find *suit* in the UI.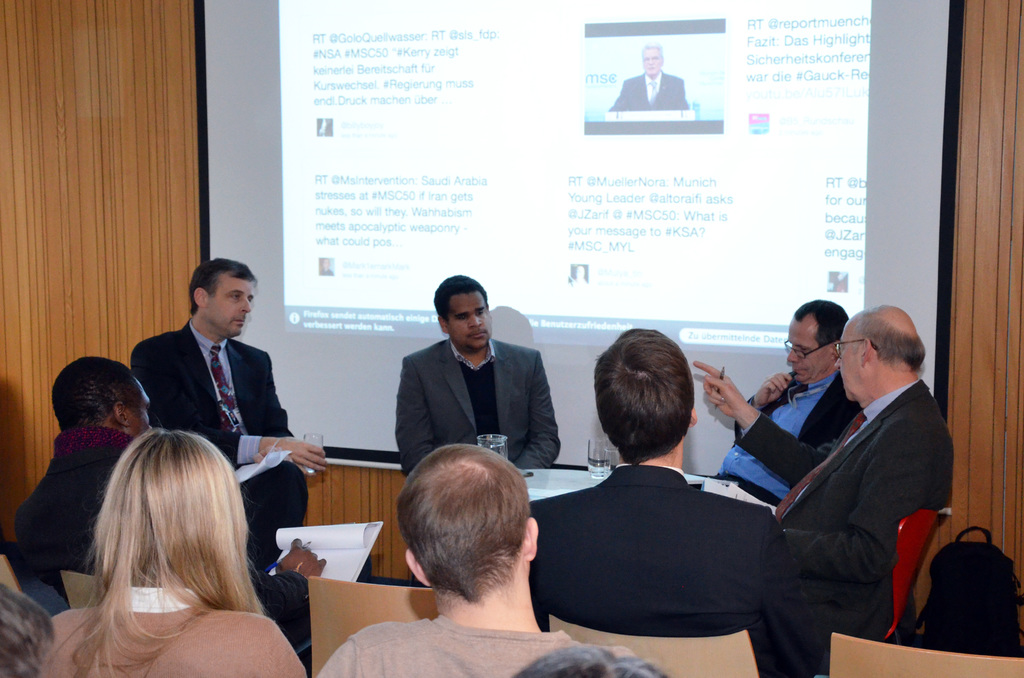
UI element at rect(131, 315, 309, 569).
